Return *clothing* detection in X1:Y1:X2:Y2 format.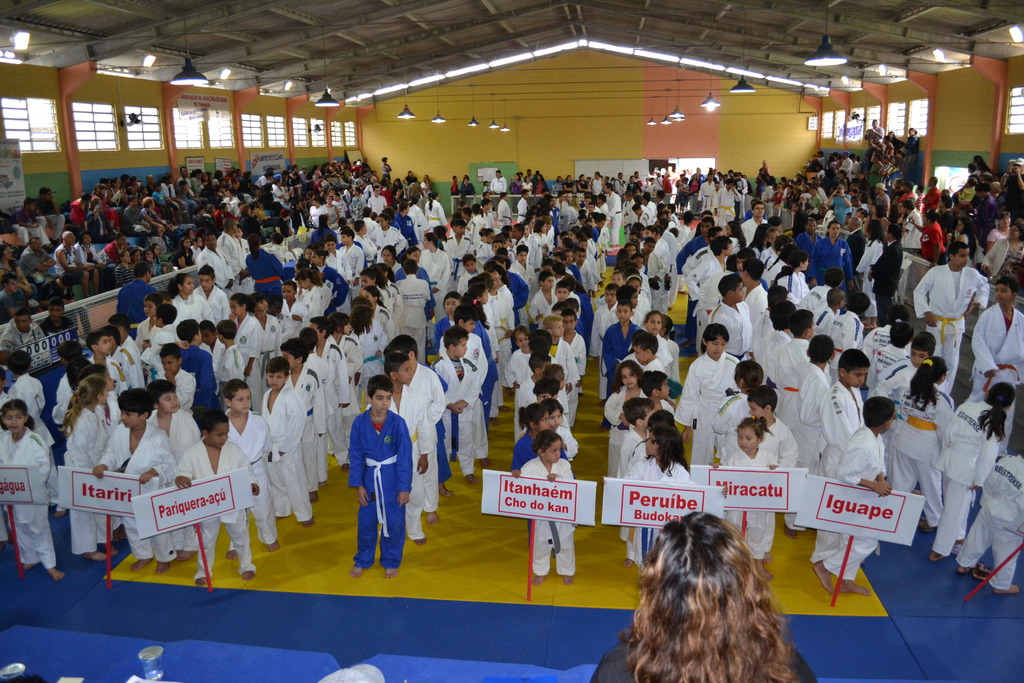
714:186:740:228.
